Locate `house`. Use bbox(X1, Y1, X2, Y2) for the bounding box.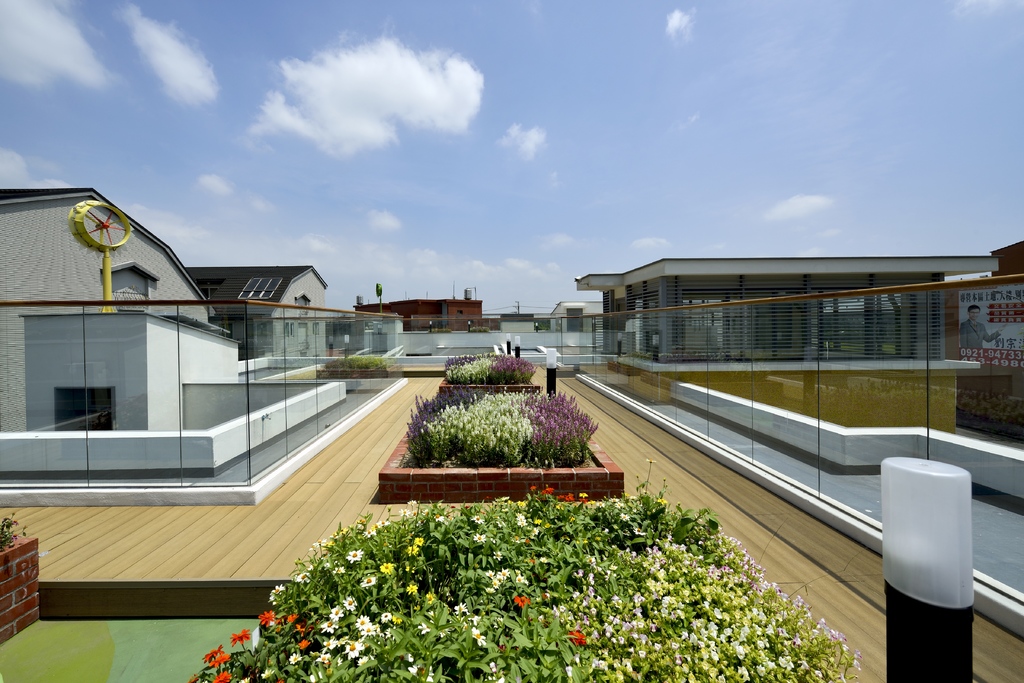
bbox(184, 264, 329, 367).
